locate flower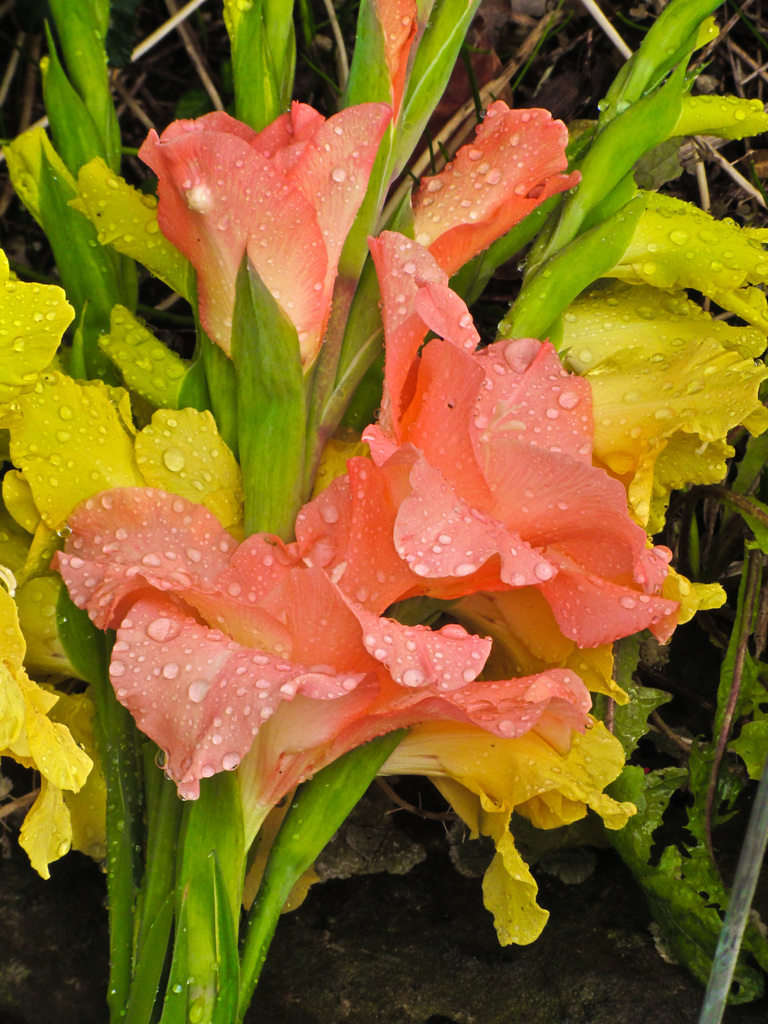
locate(298, 225, 696, 652)
